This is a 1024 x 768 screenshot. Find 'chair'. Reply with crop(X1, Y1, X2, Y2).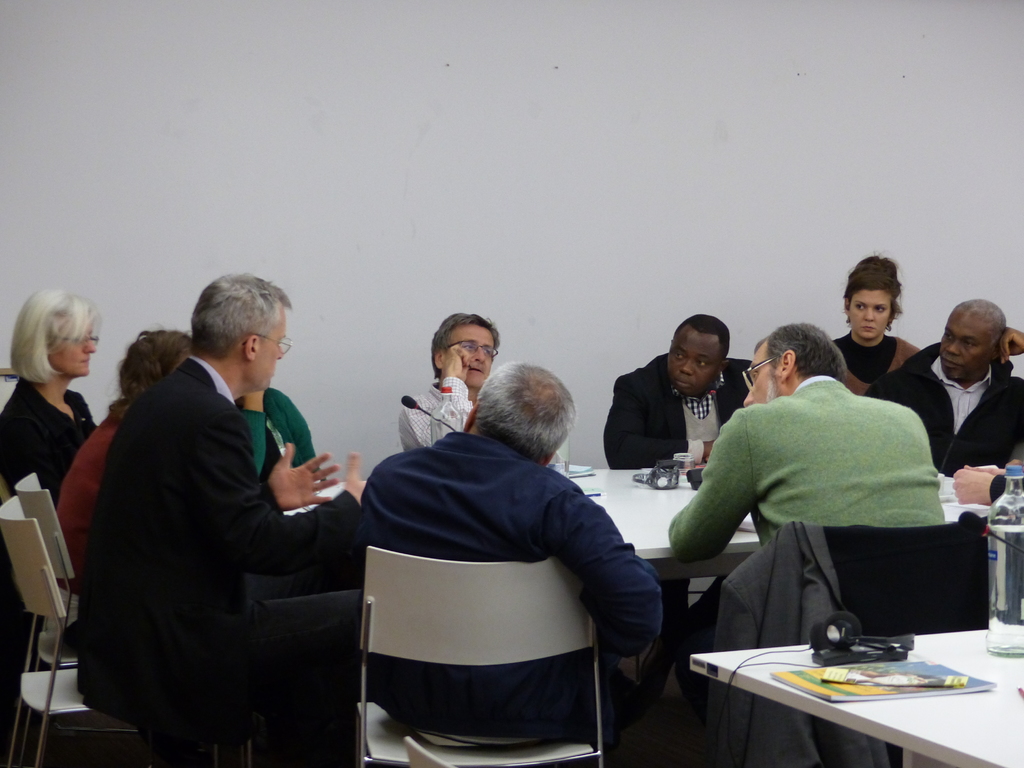
crop(0, 492, 251, 767).
